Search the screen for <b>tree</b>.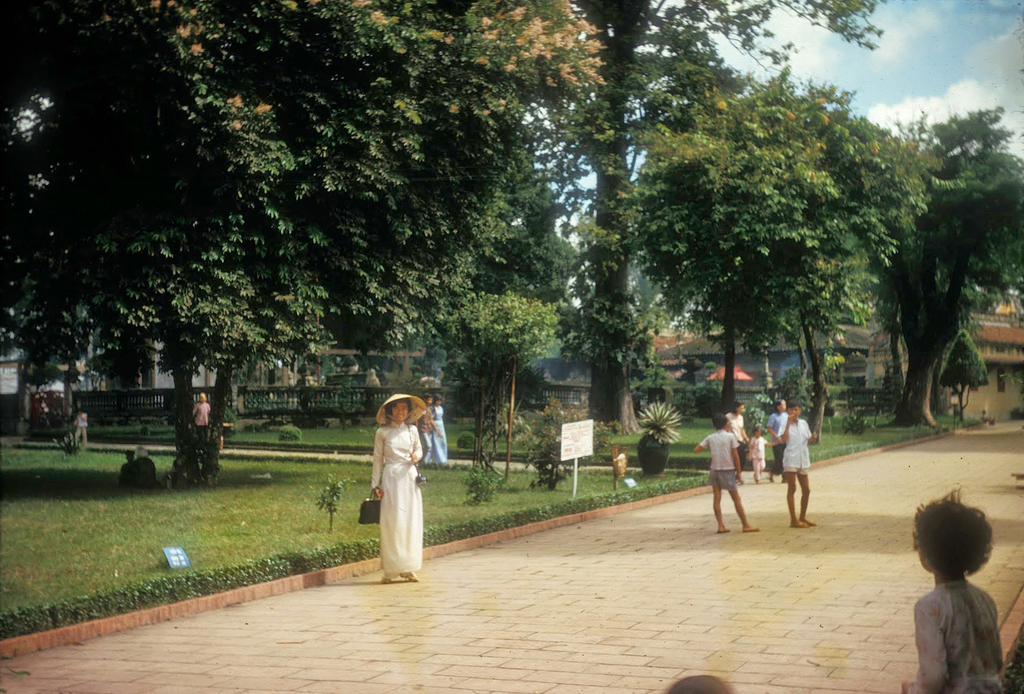
Found at bbox=[669, 272, 779, 416].
